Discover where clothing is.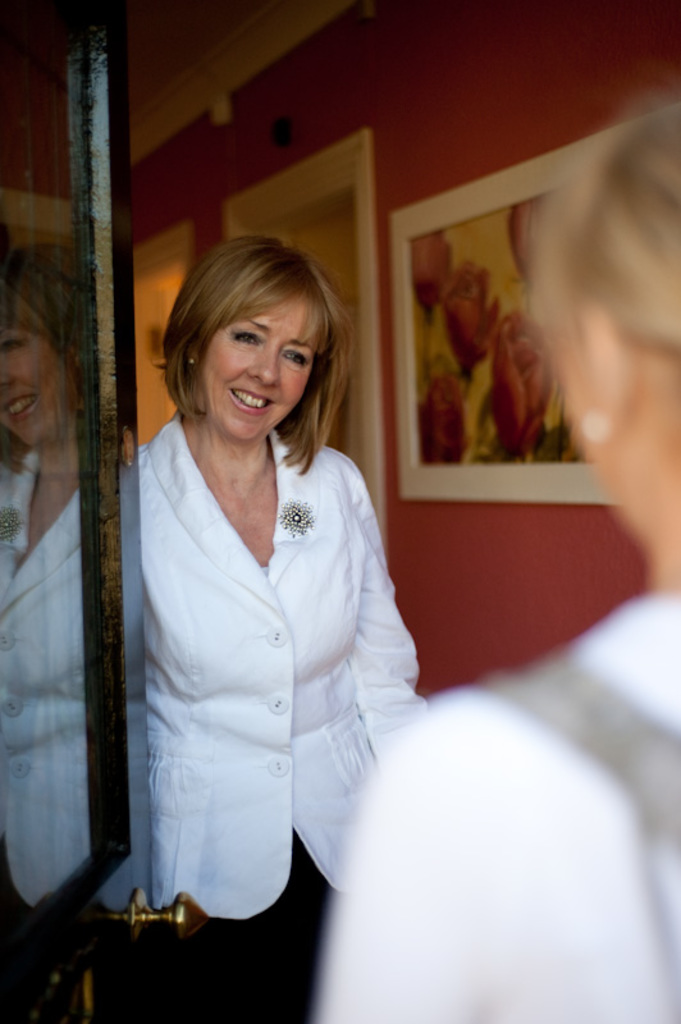
Discovered at <box>308,594,680,1018</box>.
